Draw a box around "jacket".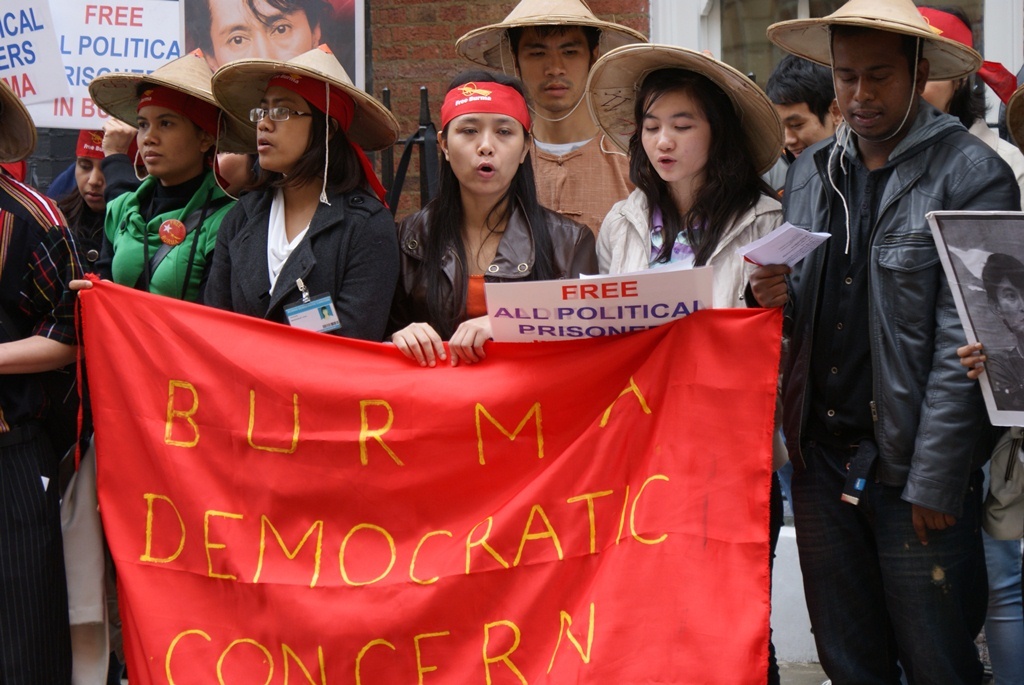
392:194:598:346.
